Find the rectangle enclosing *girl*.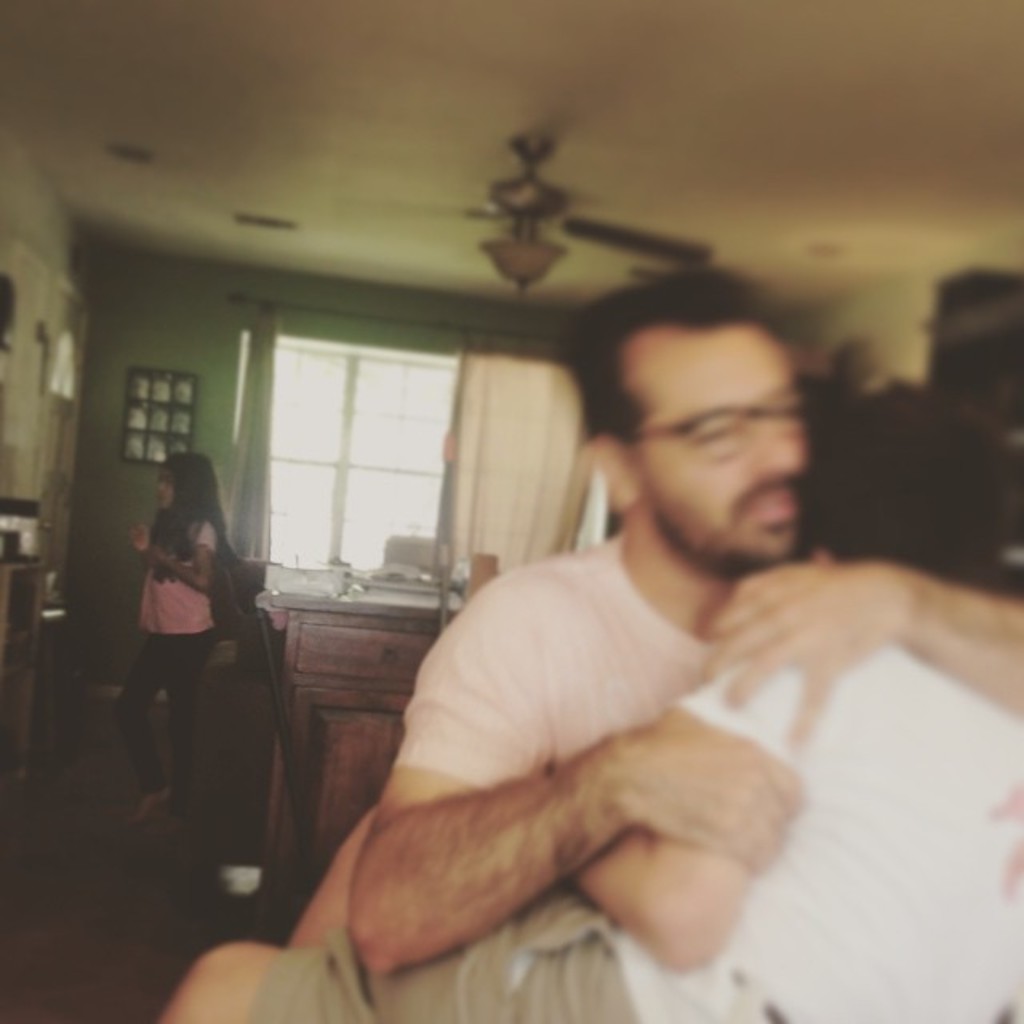
(123, 451, 245, 826).
